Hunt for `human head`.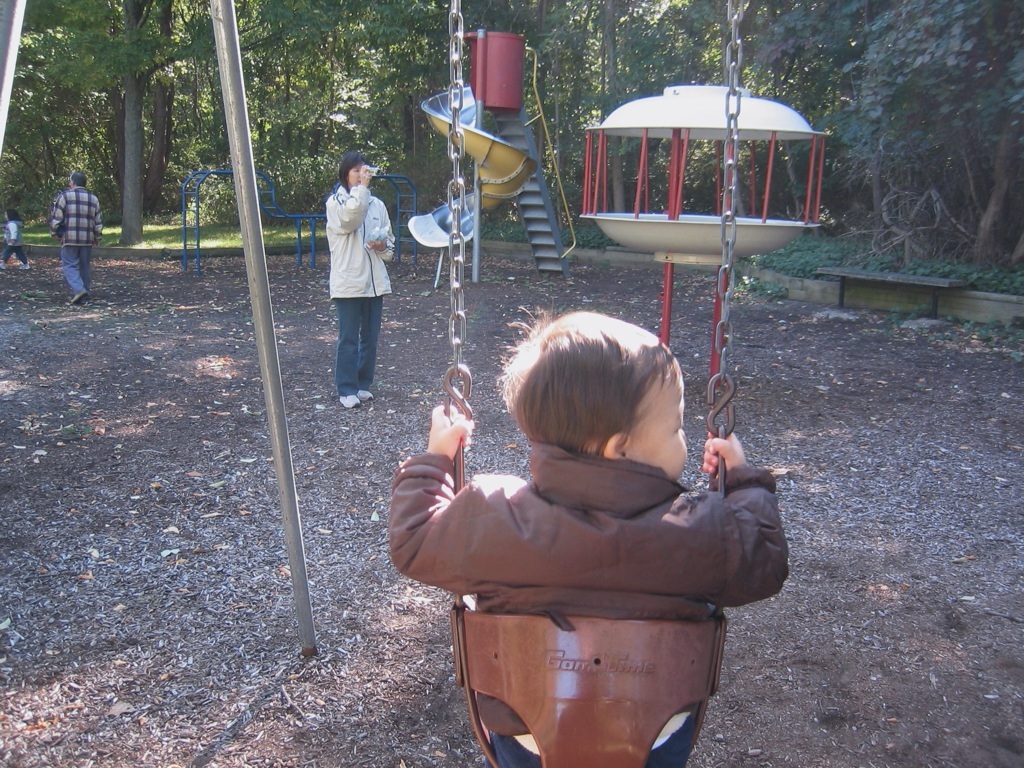
Hunted down at {"left": 2, "top": 206, "right": 25, "bottom": 222}.
